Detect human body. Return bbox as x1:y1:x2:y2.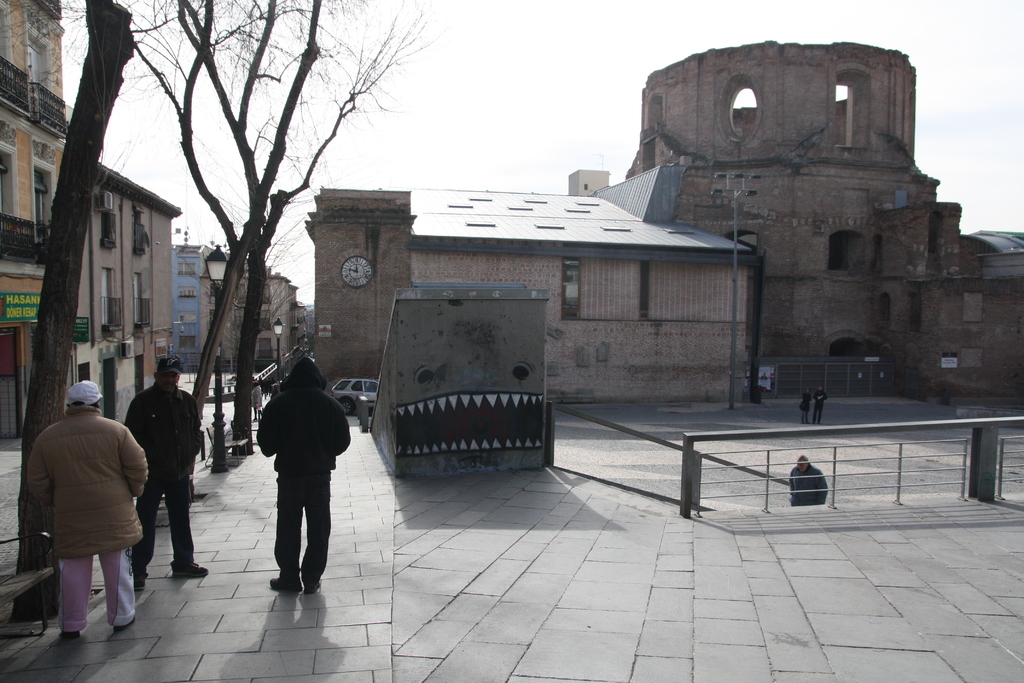
260:358:349:595.
